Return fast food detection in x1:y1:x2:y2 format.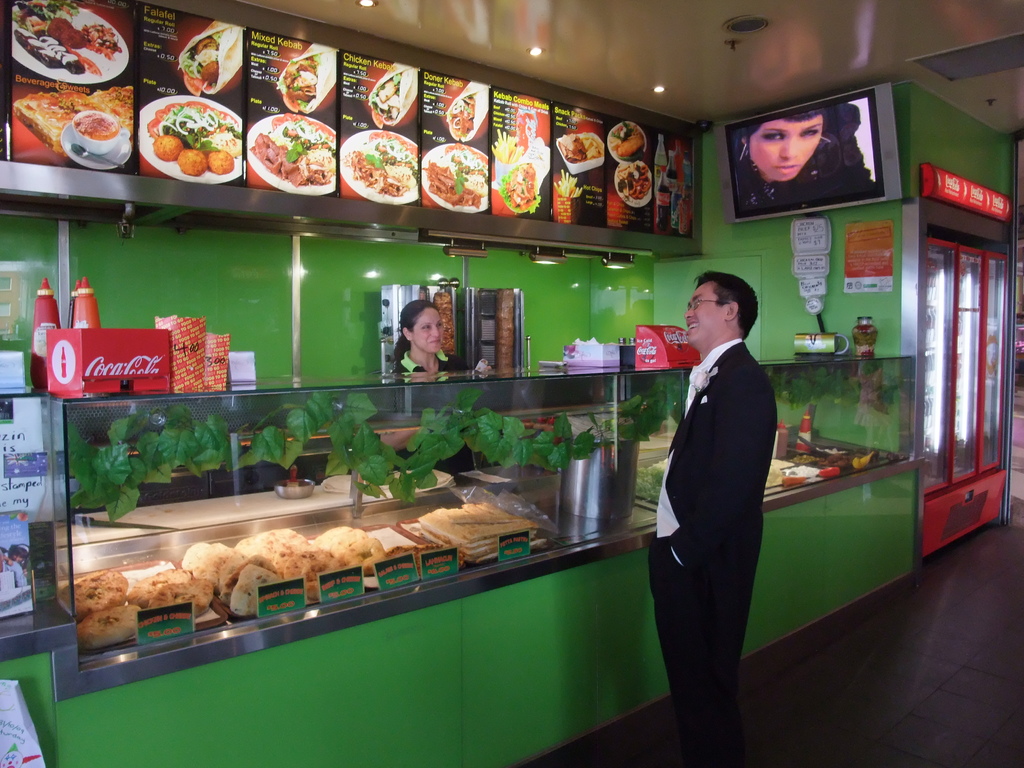
349:135:422:192.
